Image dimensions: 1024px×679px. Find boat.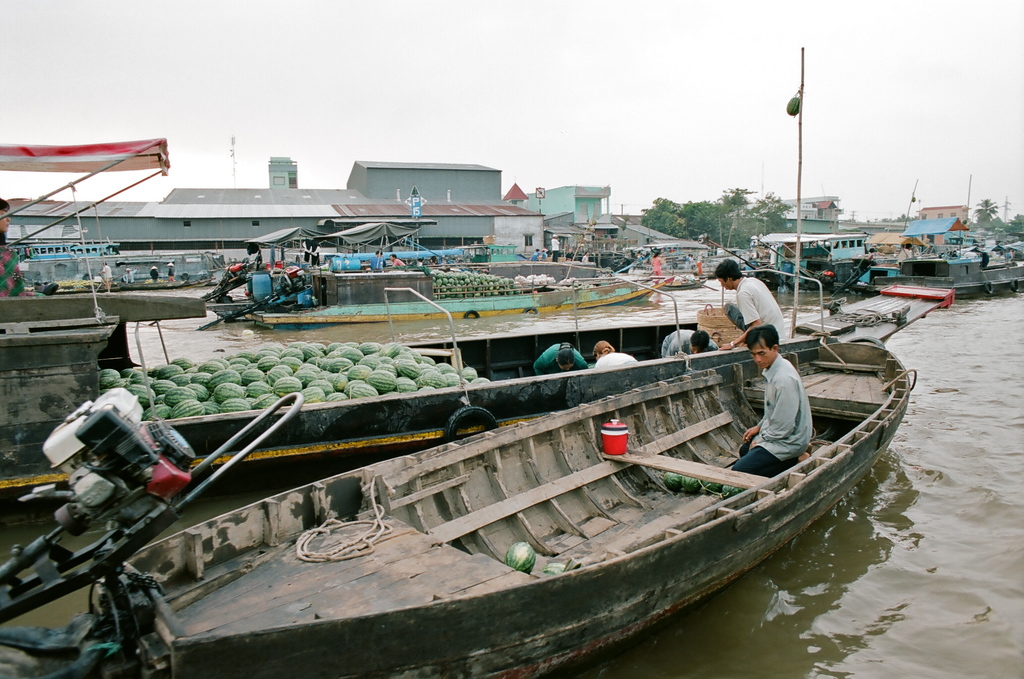
x1=618 y1=256 x2=659 y2=284.
